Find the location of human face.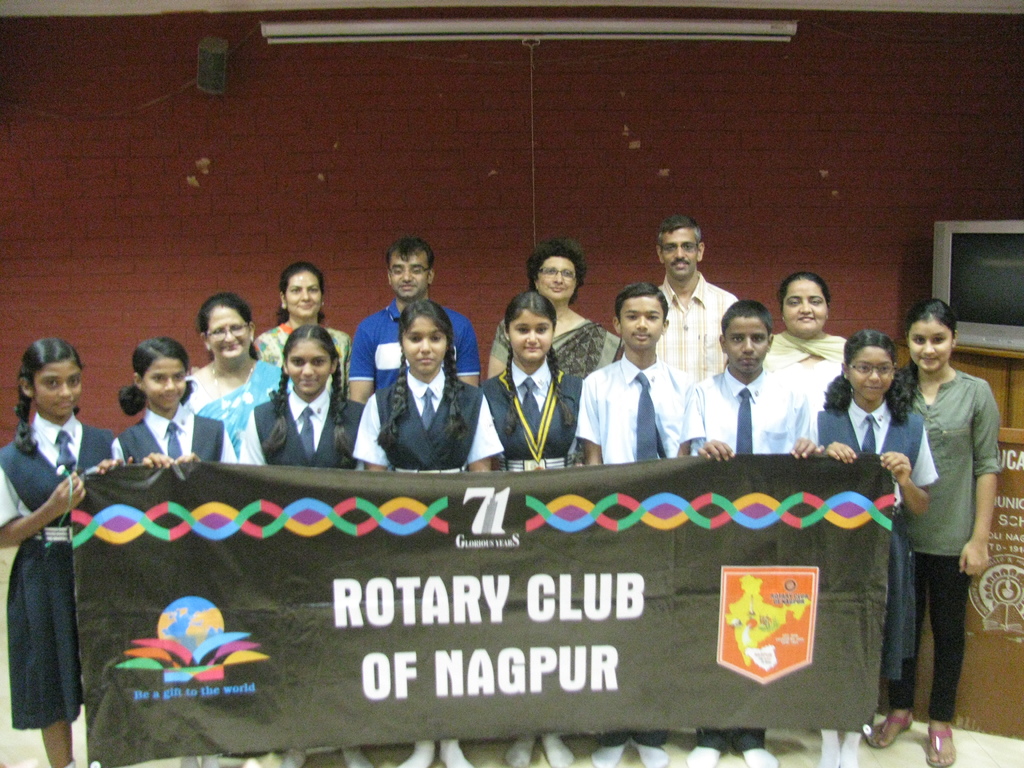
Location: [849,346,891,402].
